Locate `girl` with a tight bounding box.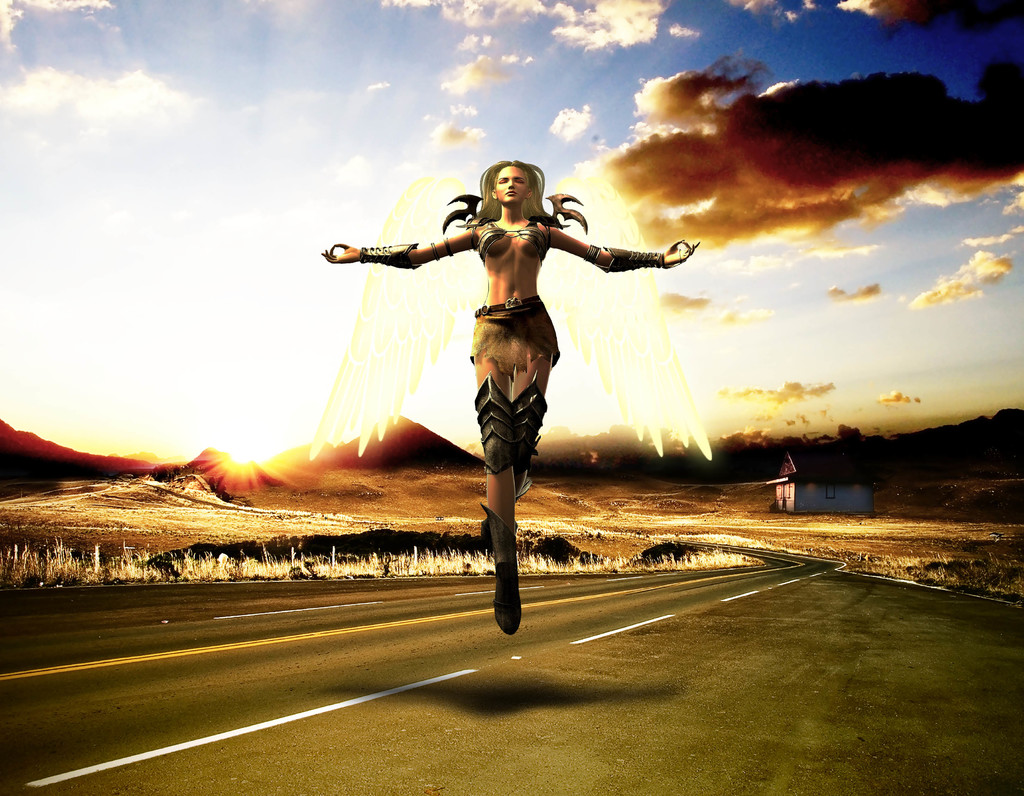
325,163,698,630.
